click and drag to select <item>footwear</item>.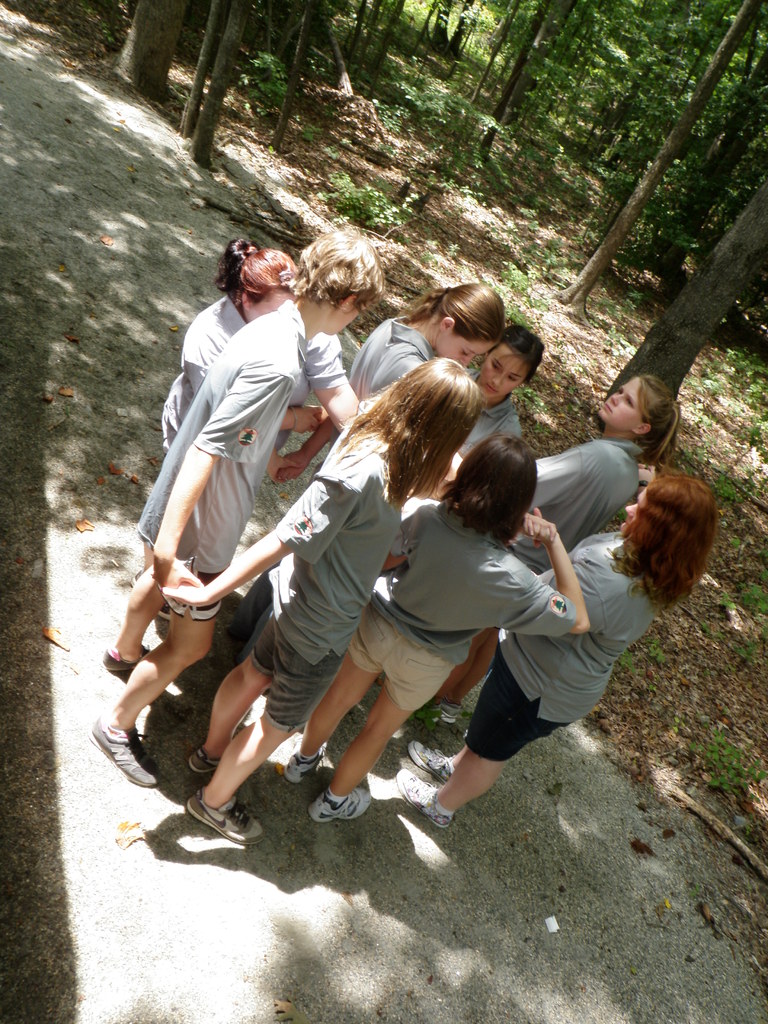
Selection: 401/705/431/727.
